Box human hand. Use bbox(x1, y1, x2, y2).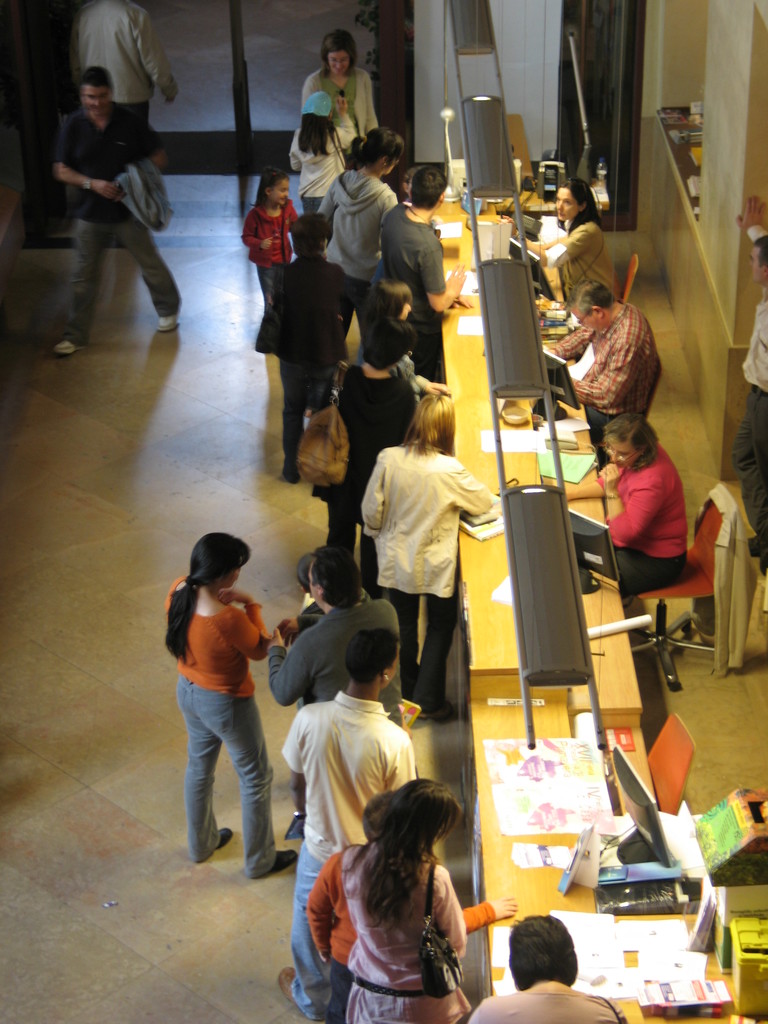
bbox(565, 490, 569, 500).
